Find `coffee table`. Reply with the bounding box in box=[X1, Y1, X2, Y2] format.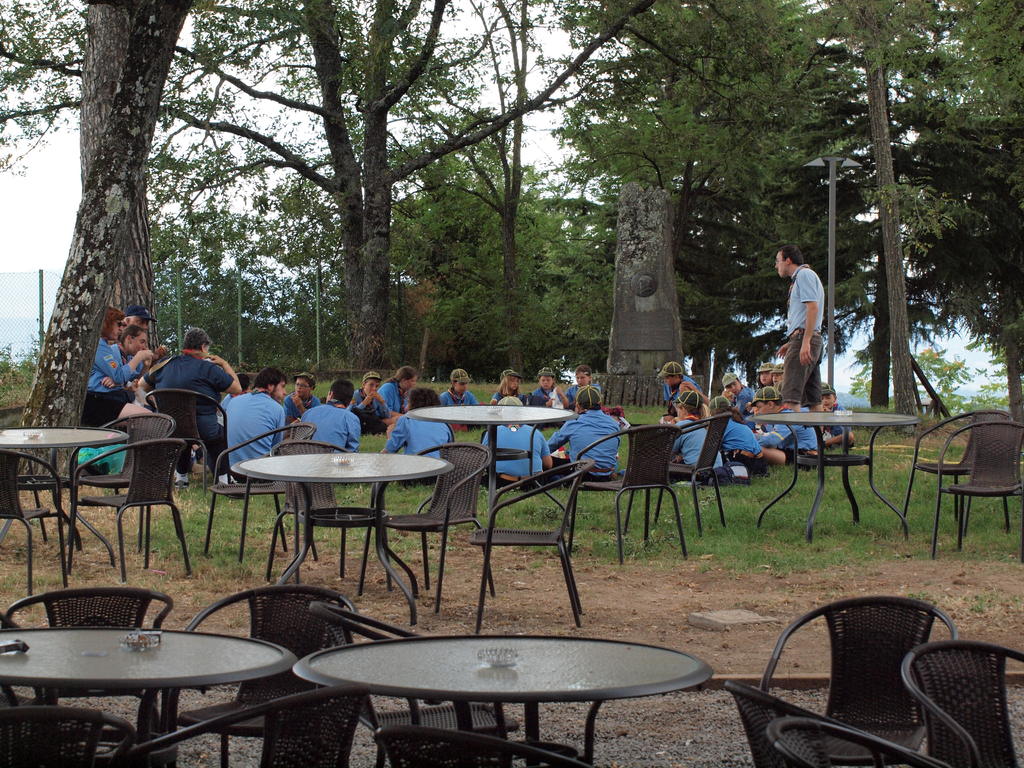
box=[0, 627, 291, 767].
